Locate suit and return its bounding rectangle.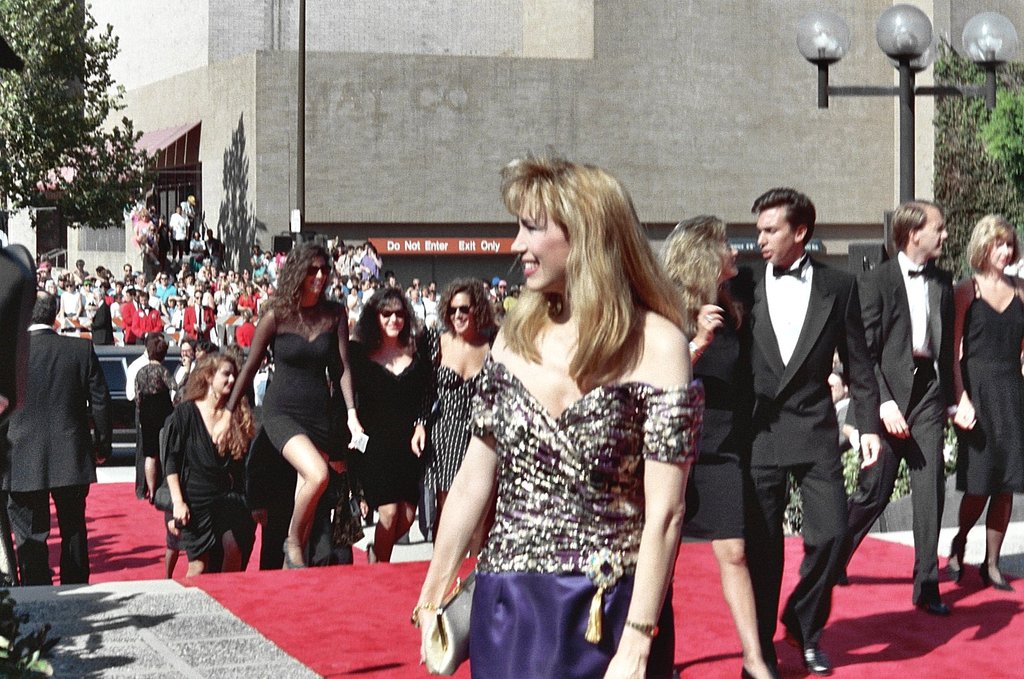
[x1=0, y1=333, x2=112, y2=583].
